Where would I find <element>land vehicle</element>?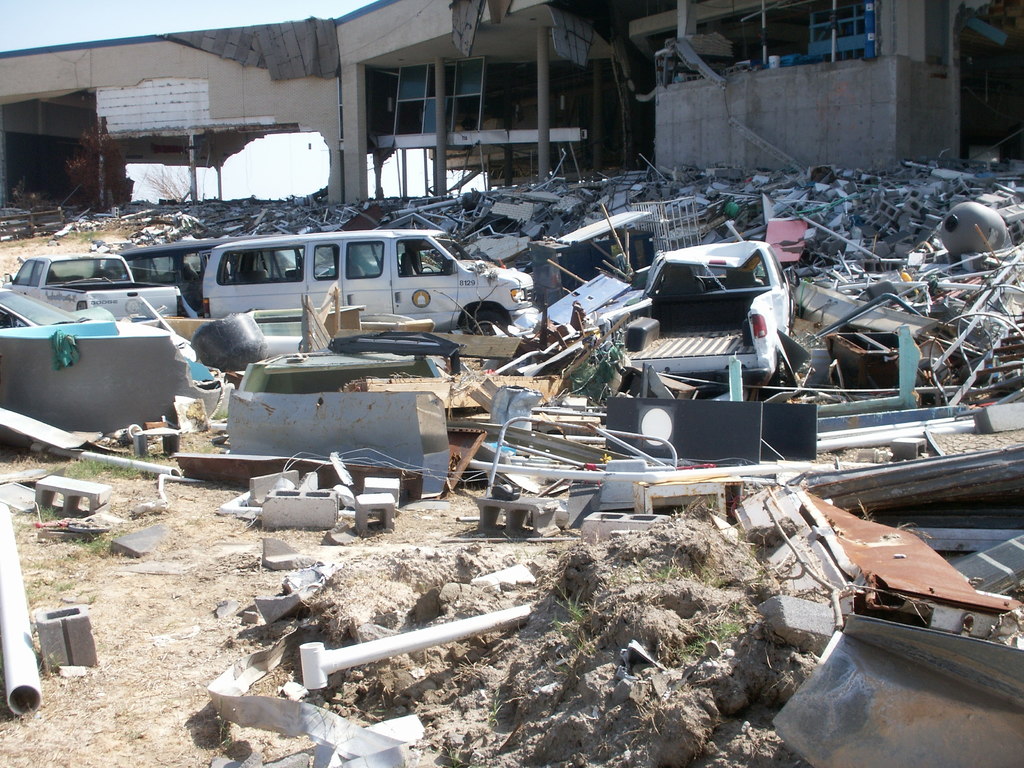
At 157:218:546:341.
